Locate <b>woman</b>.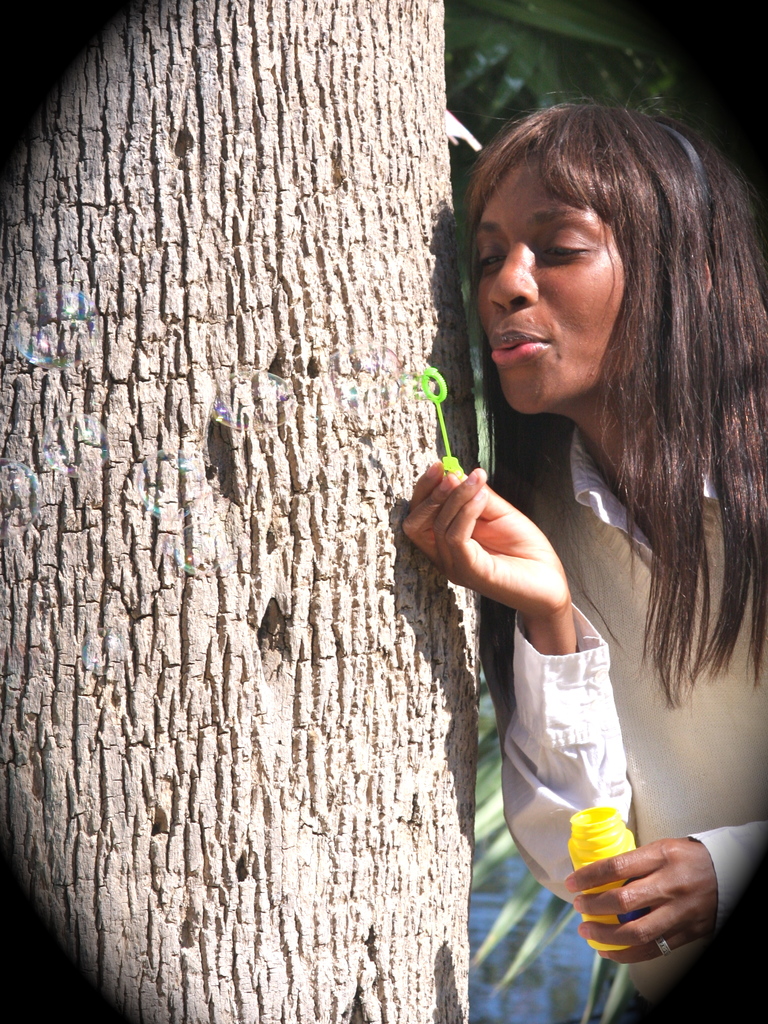
Bounding box: select_region(397, 92, 767, 1023).
